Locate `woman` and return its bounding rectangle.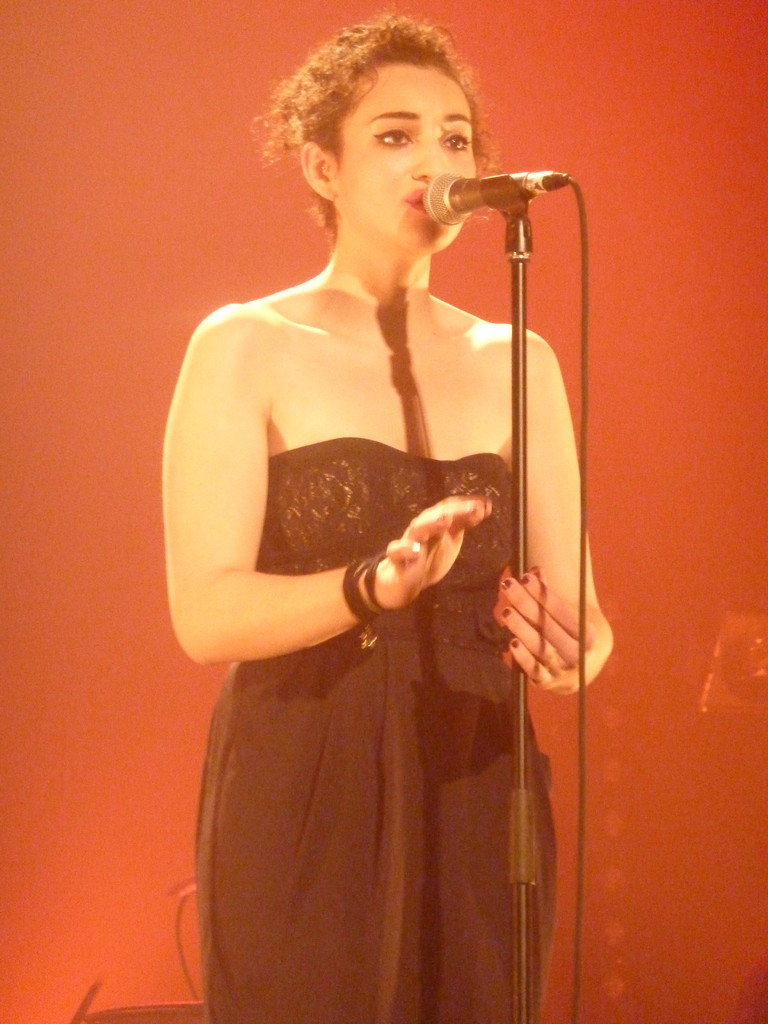
x1=163, y1=51, x2=595, y2=1023.
